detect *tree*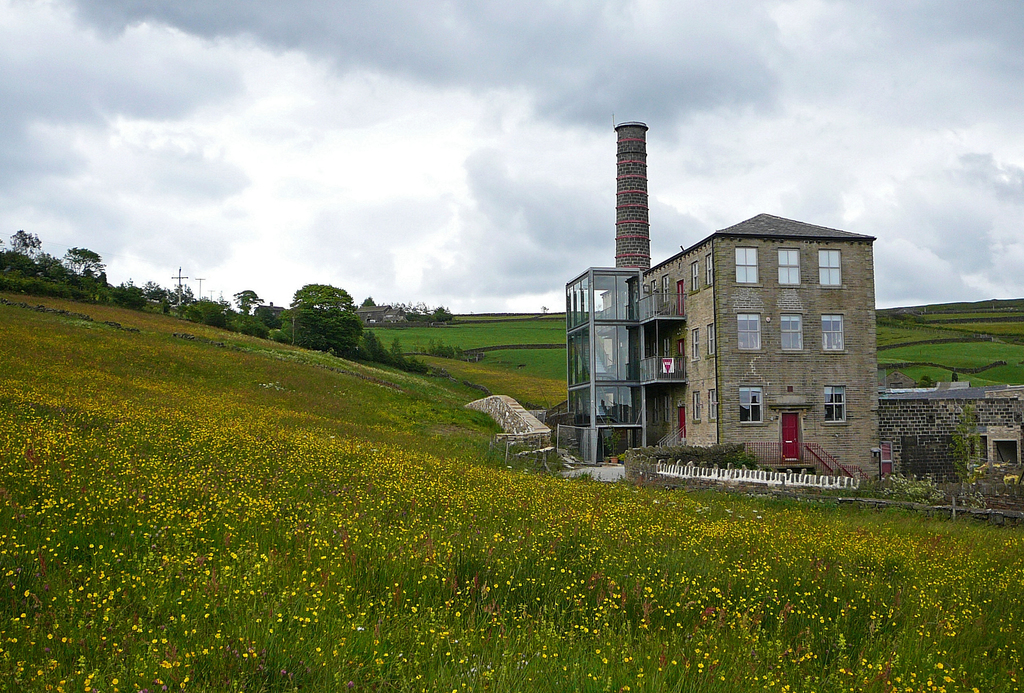
region(213, 295, 230, 312)
